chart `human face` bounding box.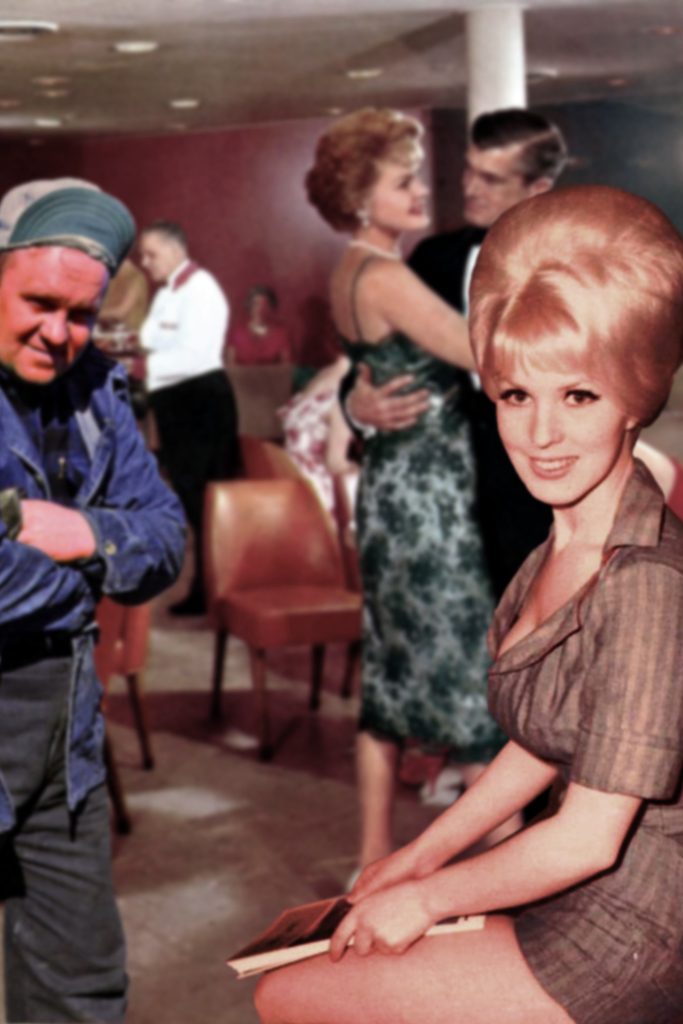
Charted: (490,356,630,509).
